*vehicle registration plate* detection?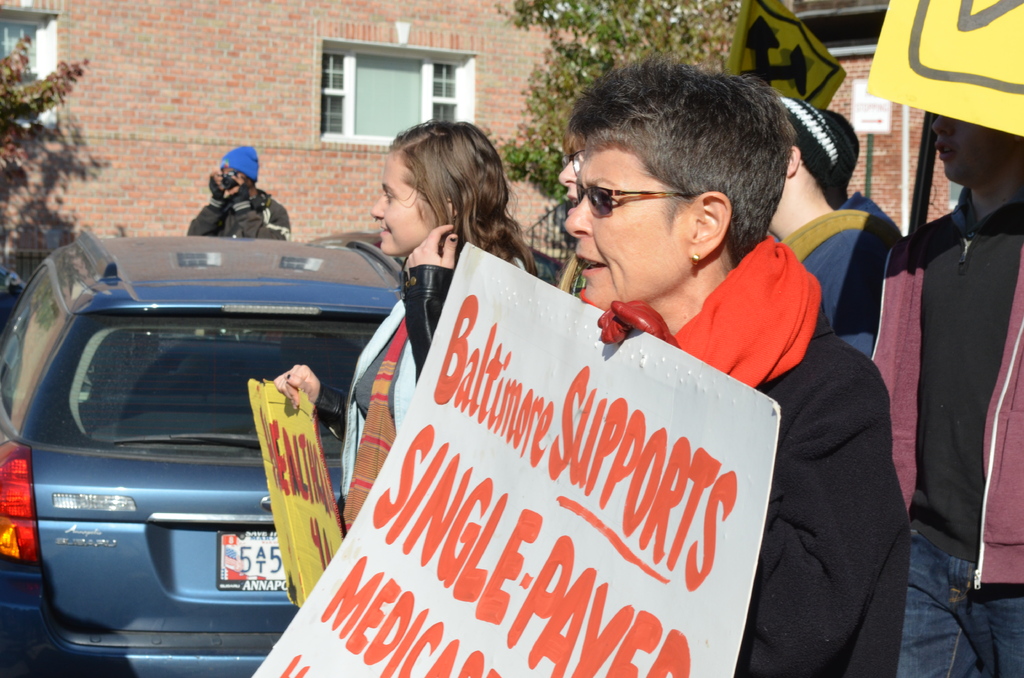
left=218, top=529, right=288, bottom=591
